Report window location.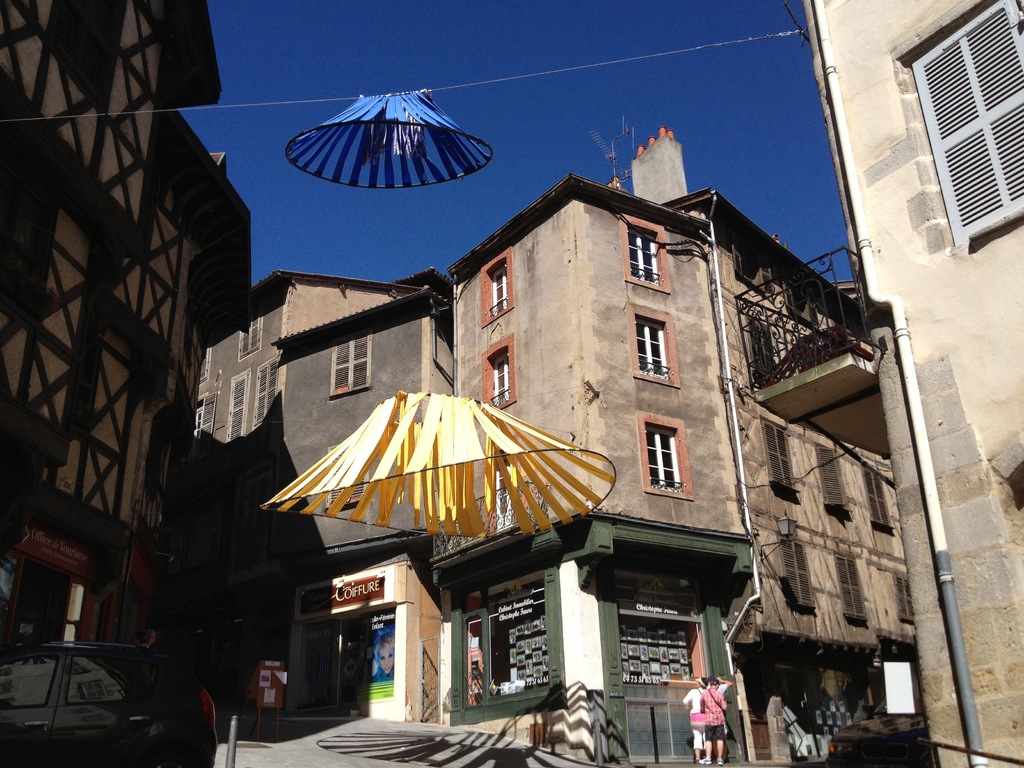
Report: <box>624,304,677,388</box>.
